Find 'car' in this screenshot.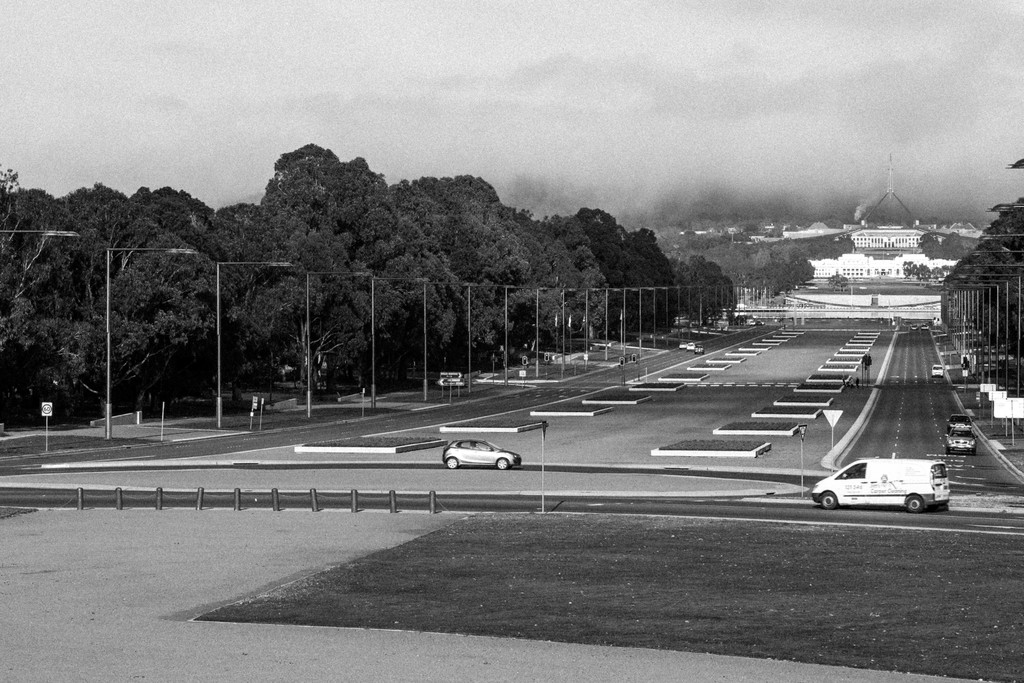
The bounding box for 'car' is {"x1": 688, "y1": 345, "x2": 693, "y2": 350}.
